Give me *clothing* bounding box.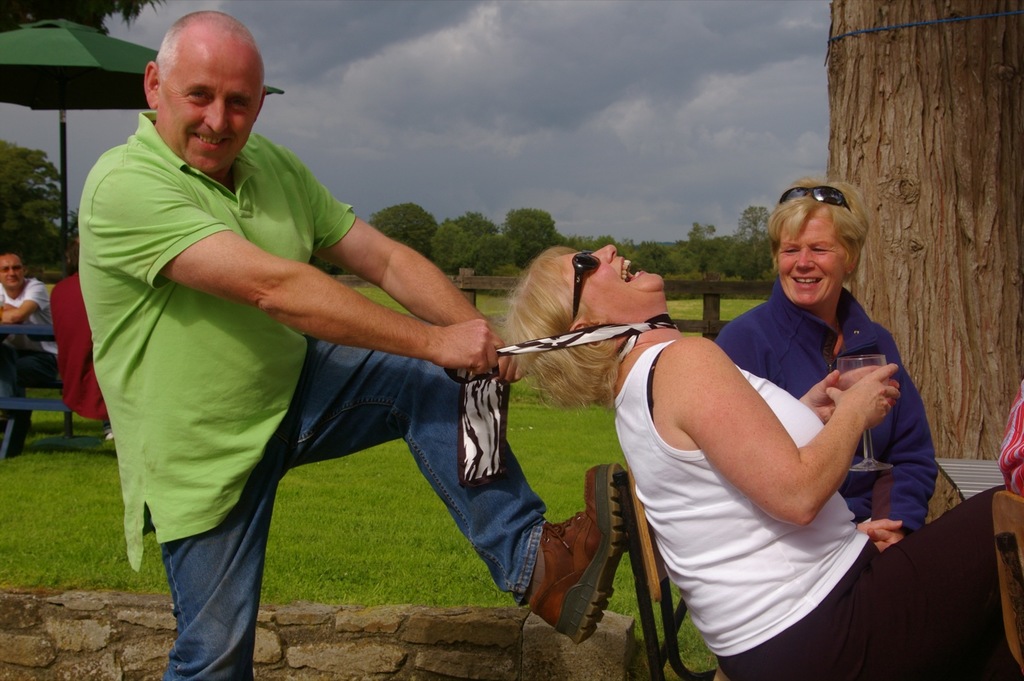
(x1=0, y1=275, x2=58, y2=358).
